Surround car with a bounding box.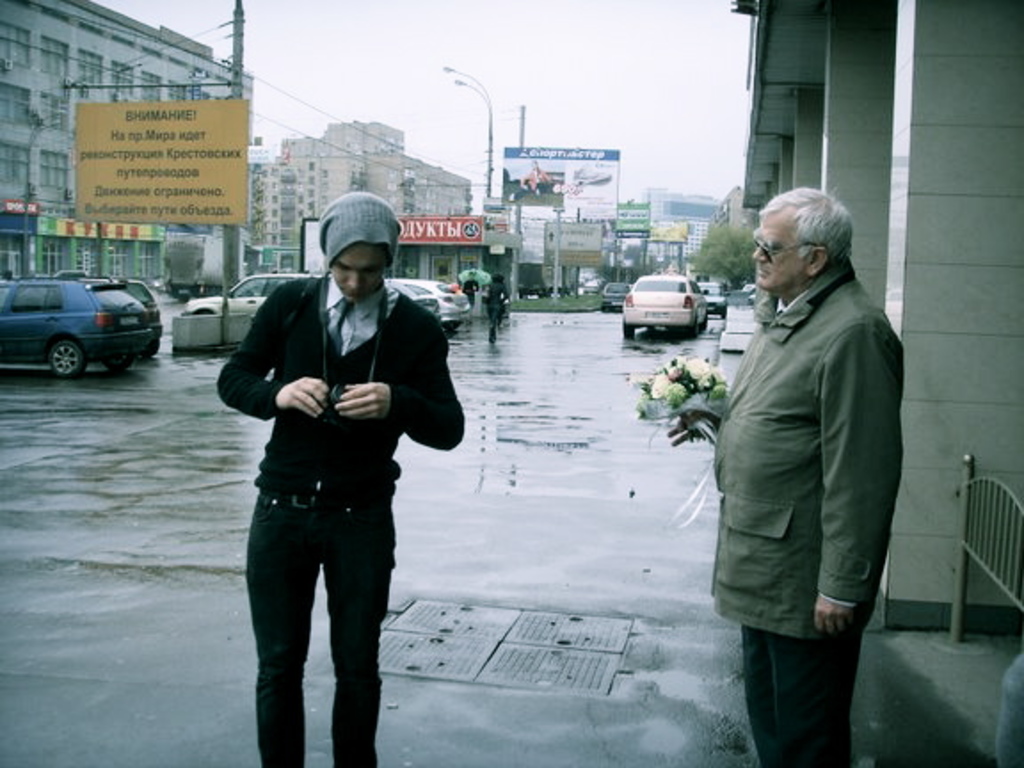
[left=748, top=288, right=757, bottom=308].
